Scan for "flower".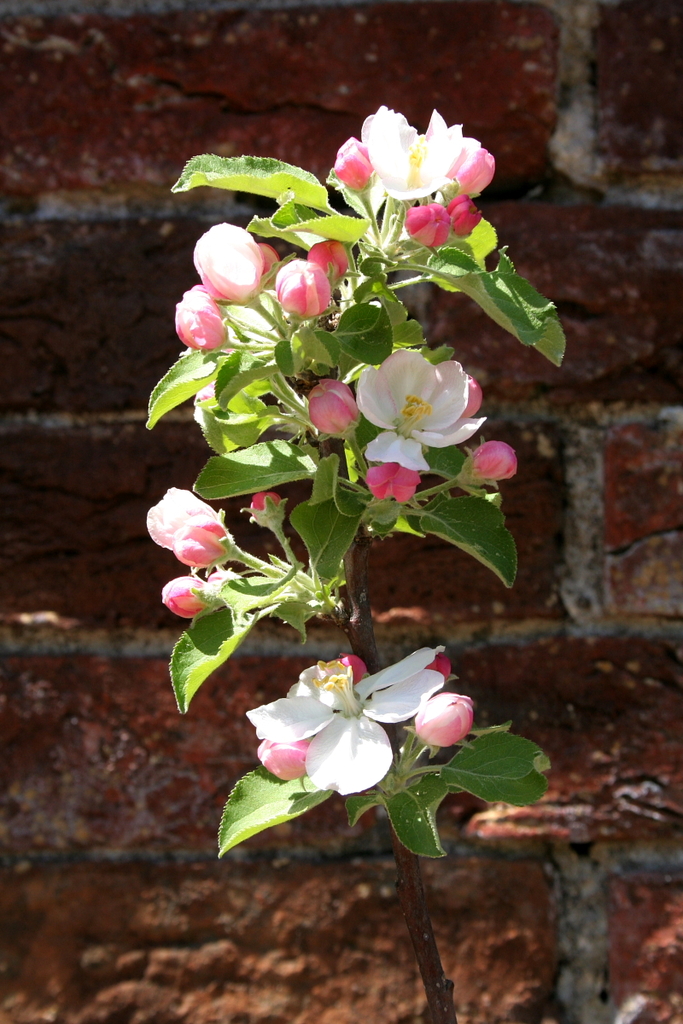
Scan result: left=191, top=218, right=261, bottom=301.
